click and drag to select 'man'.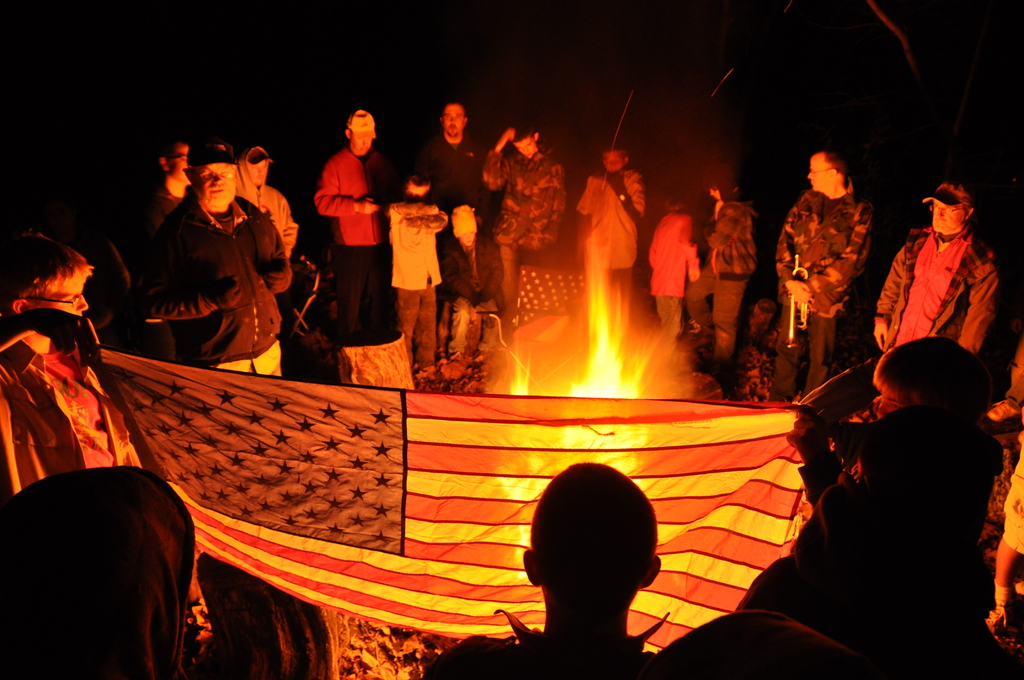
Selection: crop(309, 108, 401, 350).
